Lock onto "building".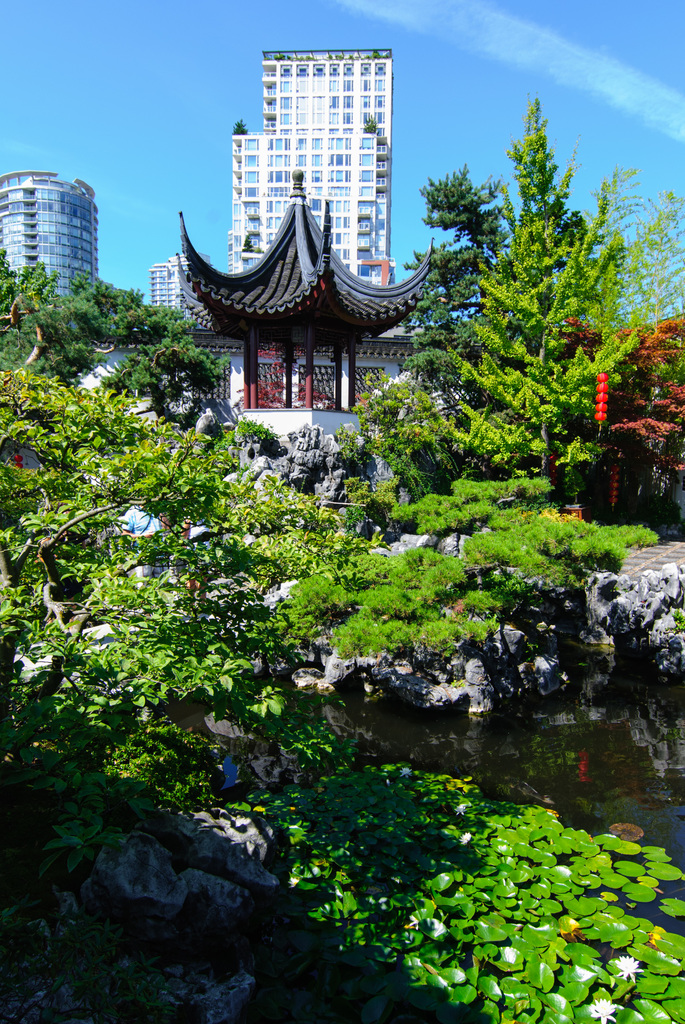
Locked: <region>0, 171, 98, 328</region>.
